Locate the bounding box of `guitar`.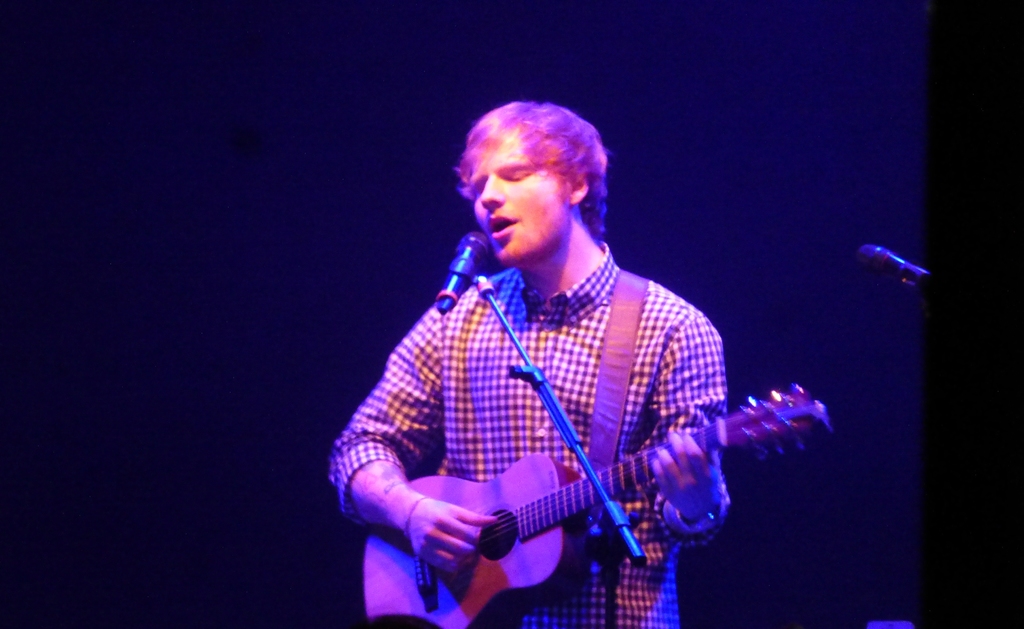
Bounding box: 363:382:838:628.
